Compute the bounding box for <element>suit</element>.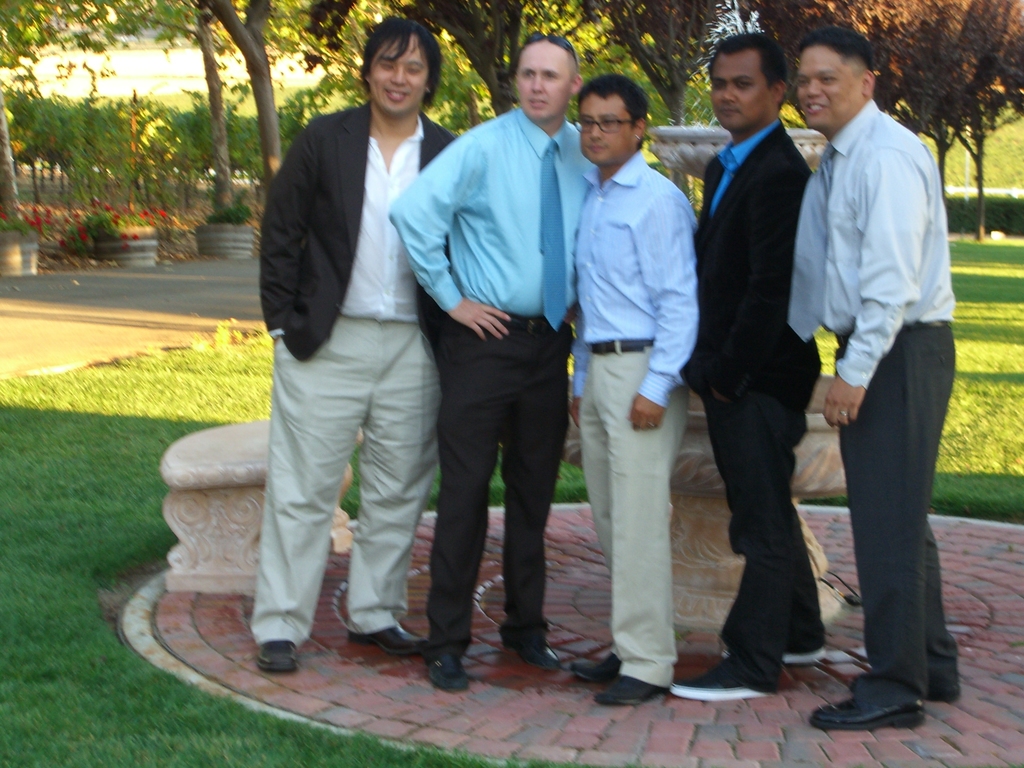
257:105:465:643.
